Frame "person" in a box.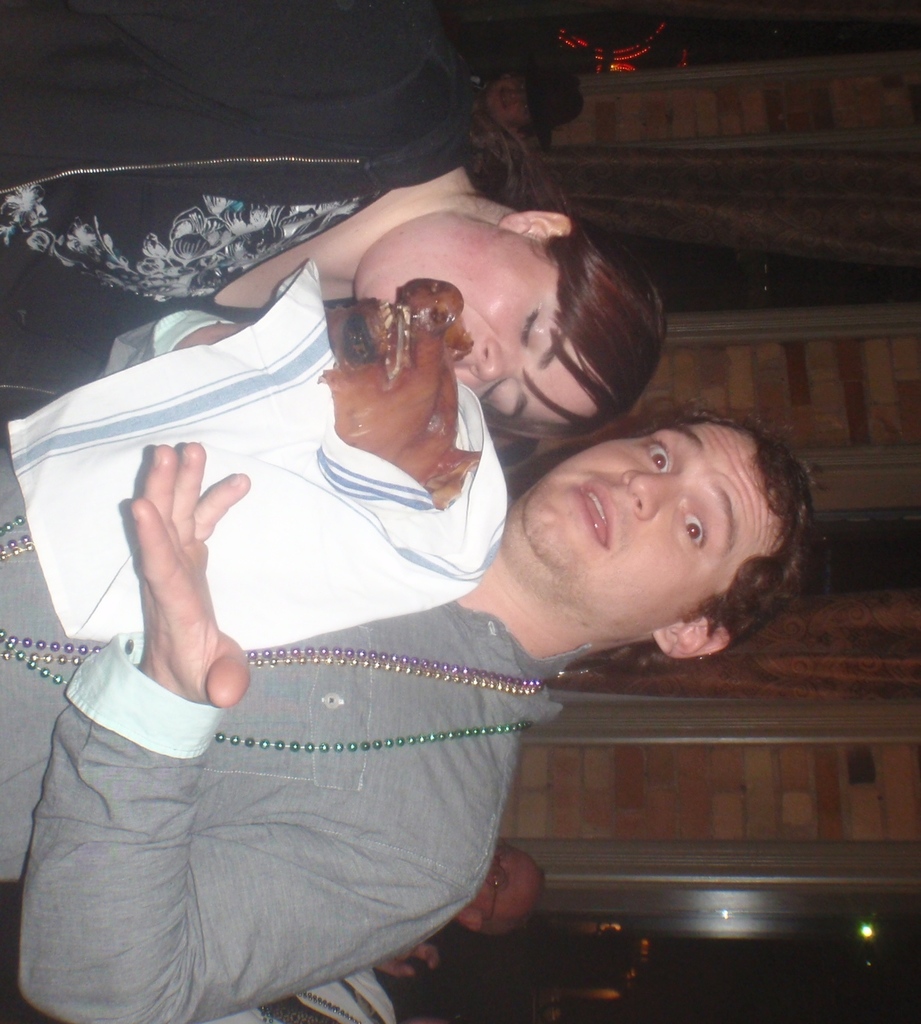
[left=453, top=834, right=547, bottom=945].
